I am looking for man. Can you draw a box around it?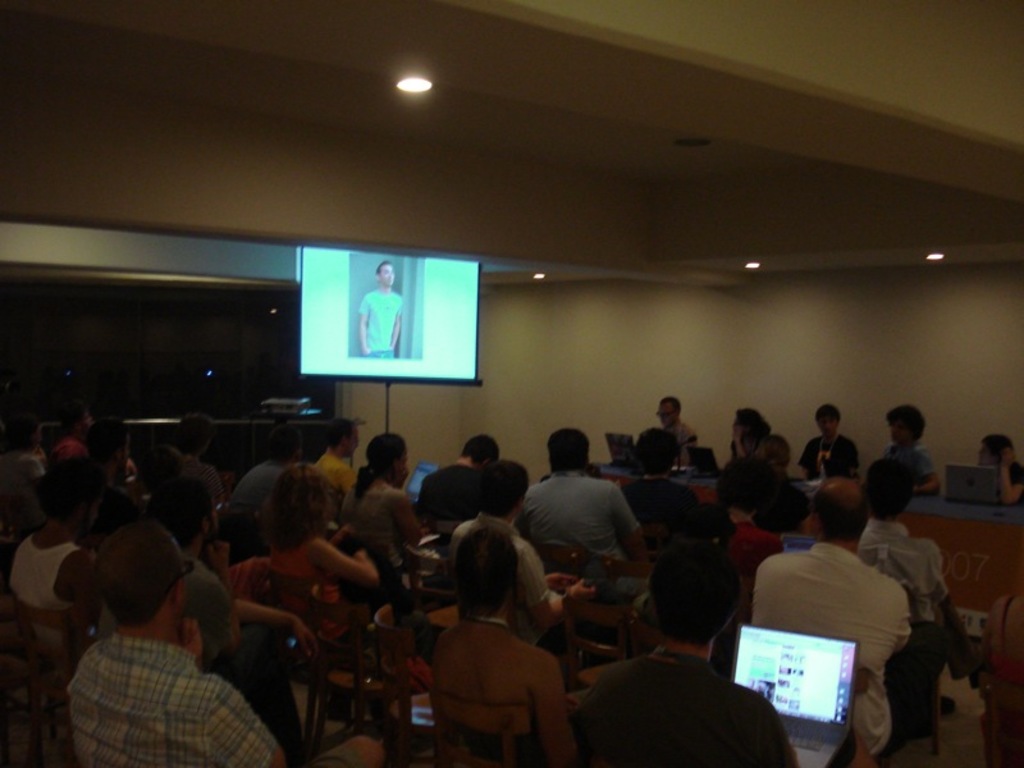
Sure, the bounding box is [69,521,384,767].
